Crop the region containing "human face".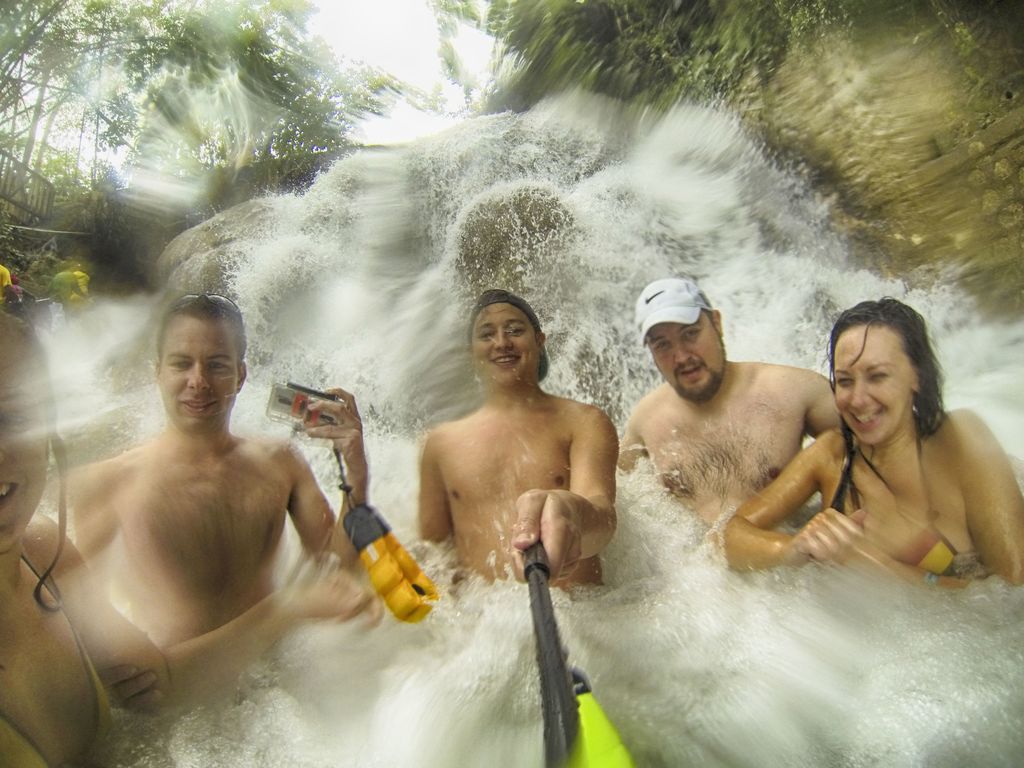
Crop region: 475,306,538,395.
